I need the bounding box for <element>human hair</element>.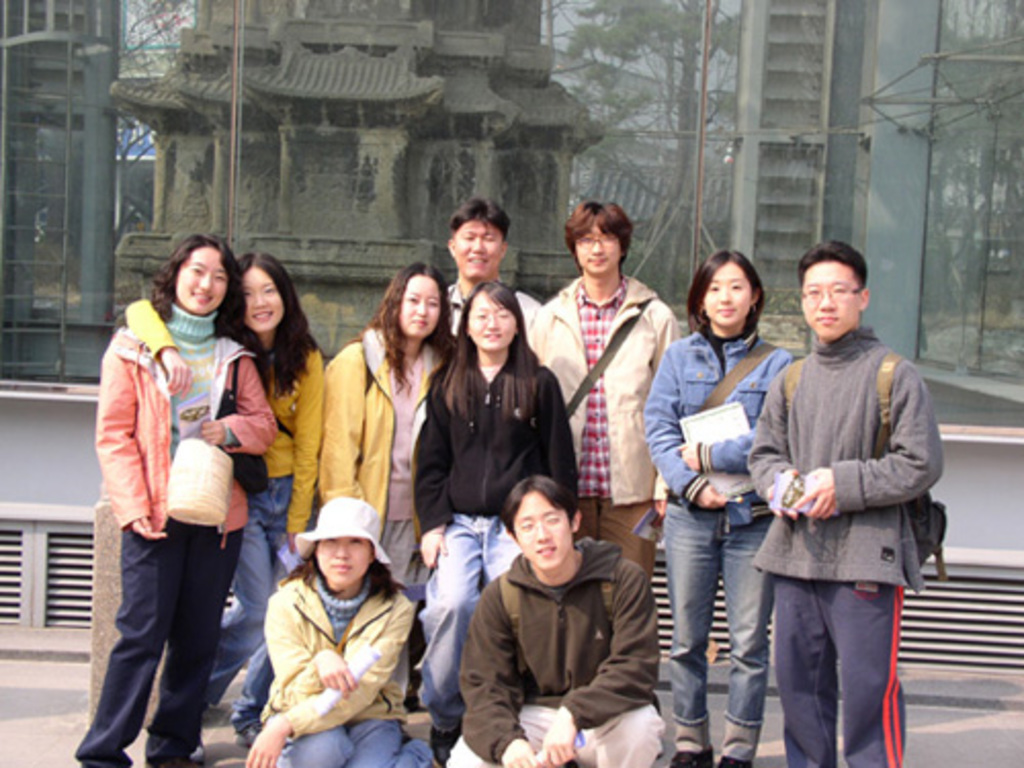
Here it is: locate(346, 260, 455, 399).
